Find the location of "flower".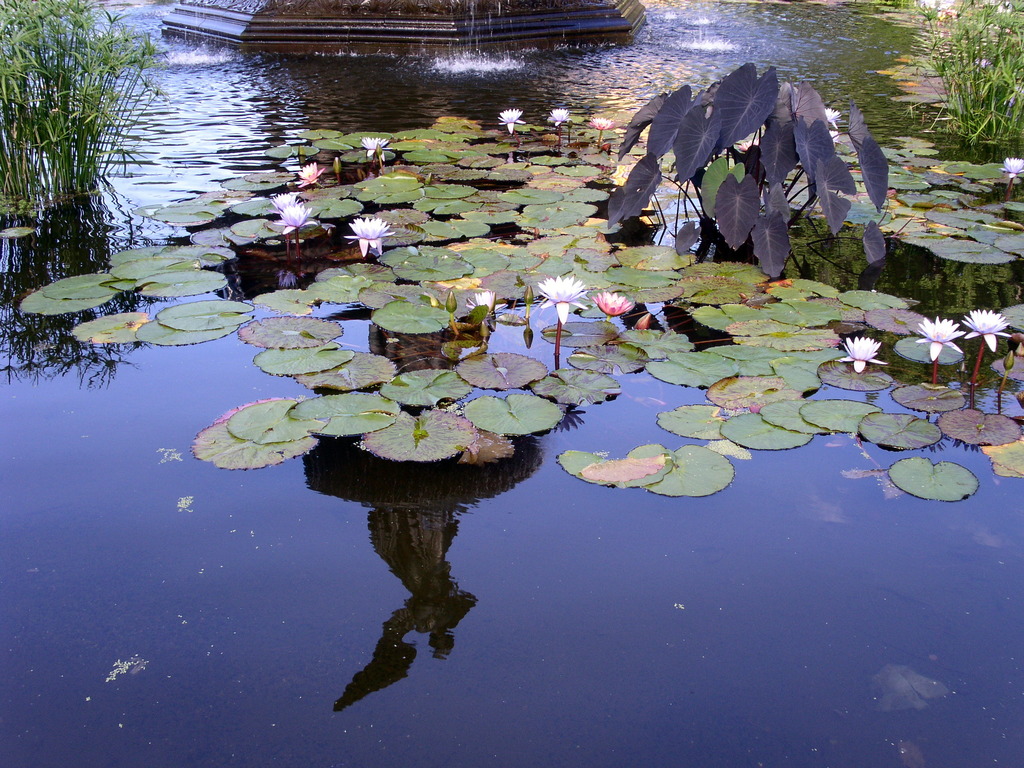
Location: {"x1": 916, "y1": 312, "x2": 965, "y2": 362}.
